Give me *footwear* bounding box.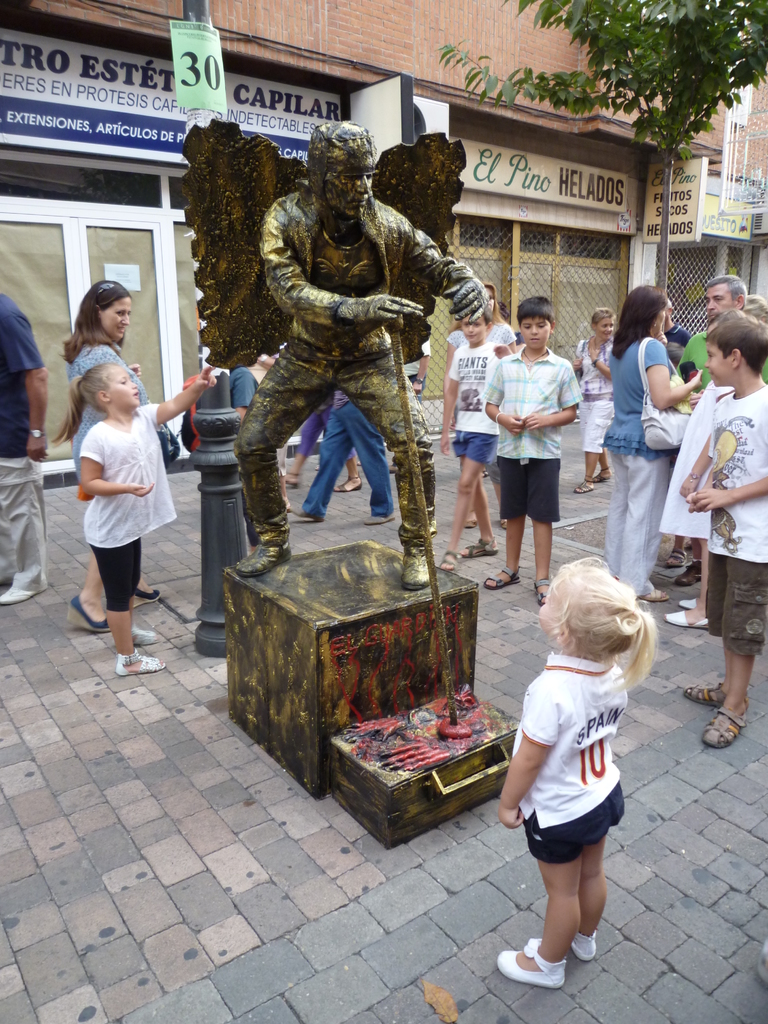
crop(707, 708, 749, 744).
